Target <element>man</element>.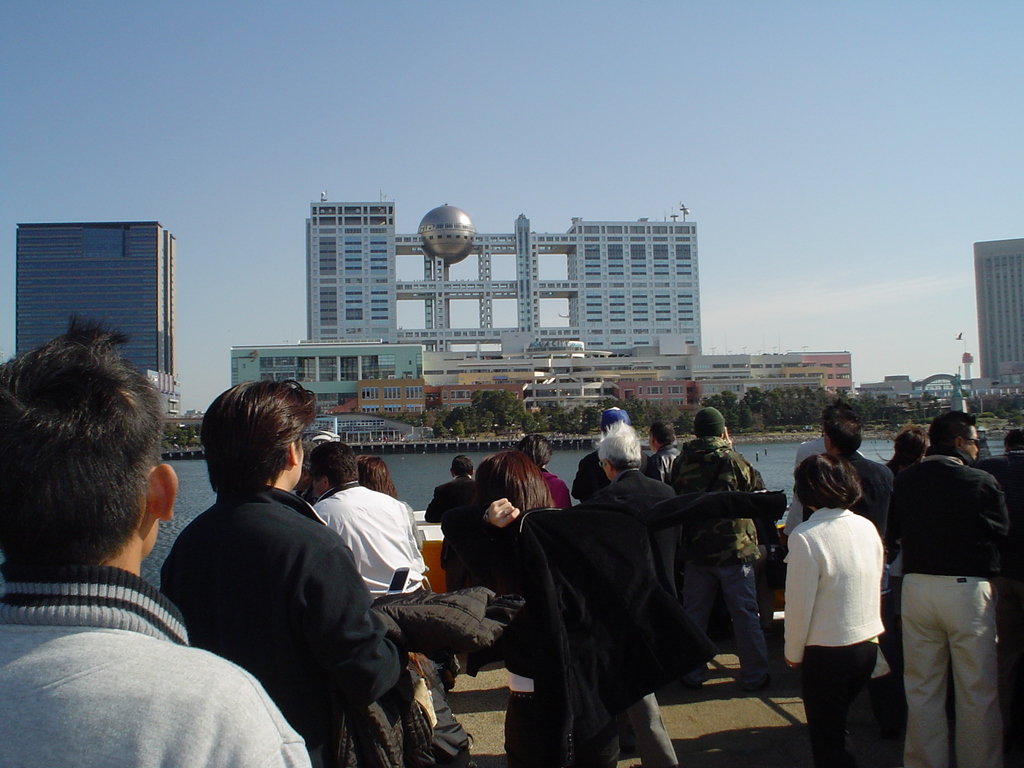
Target region: 661,398,789,696.
